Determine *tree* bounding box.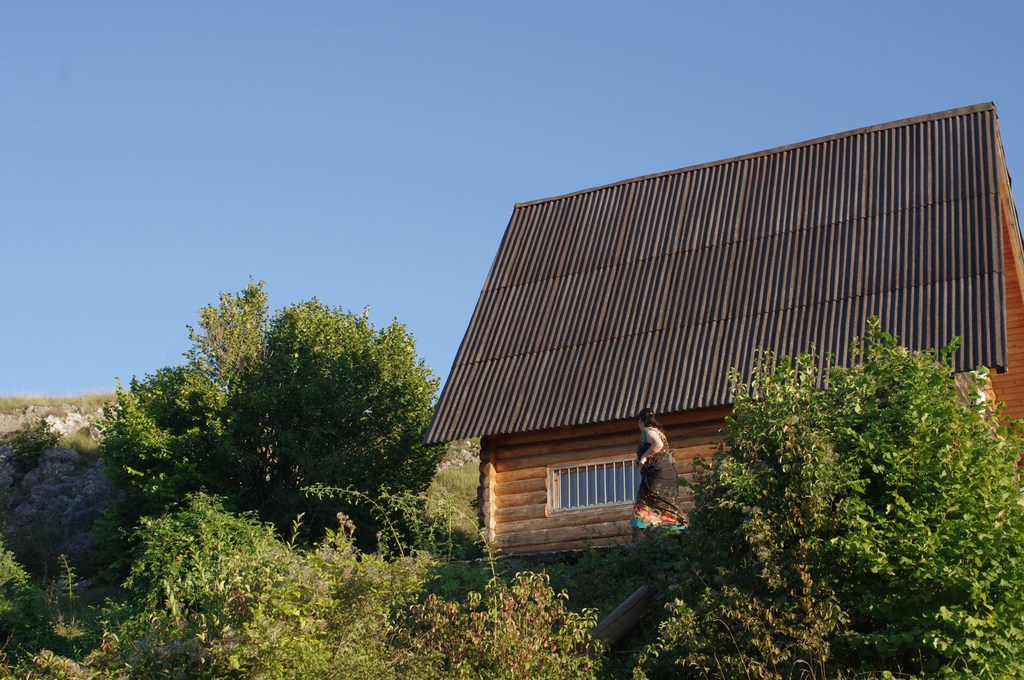
Determined: Rect(79, 272, 474, 567).
